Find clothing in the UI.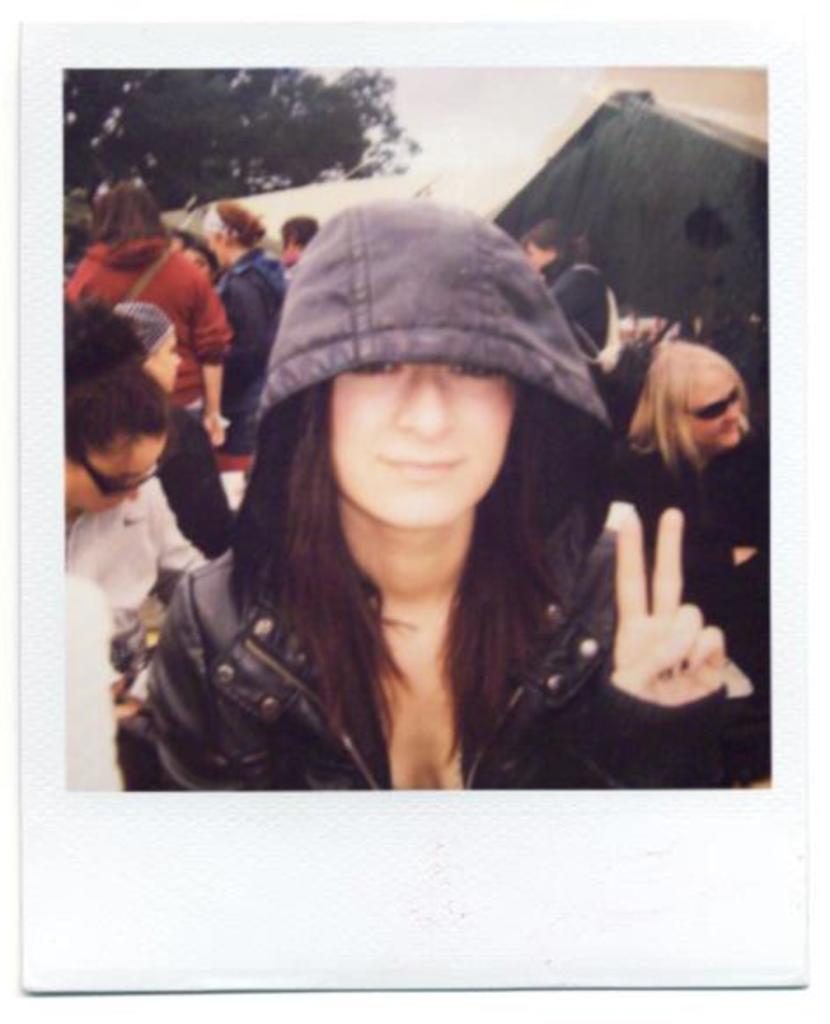
UI element at 220, 241, 287, 436.
